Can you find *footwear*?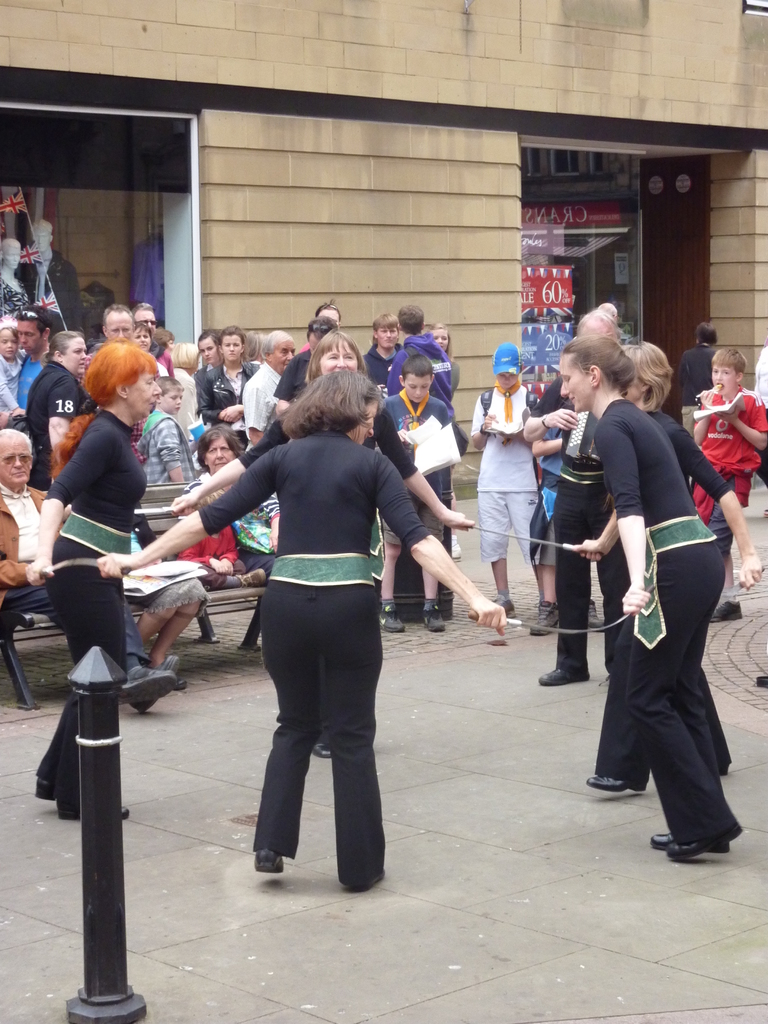
Yes, bounding box: l=582, t=767, r=645, b=797.
